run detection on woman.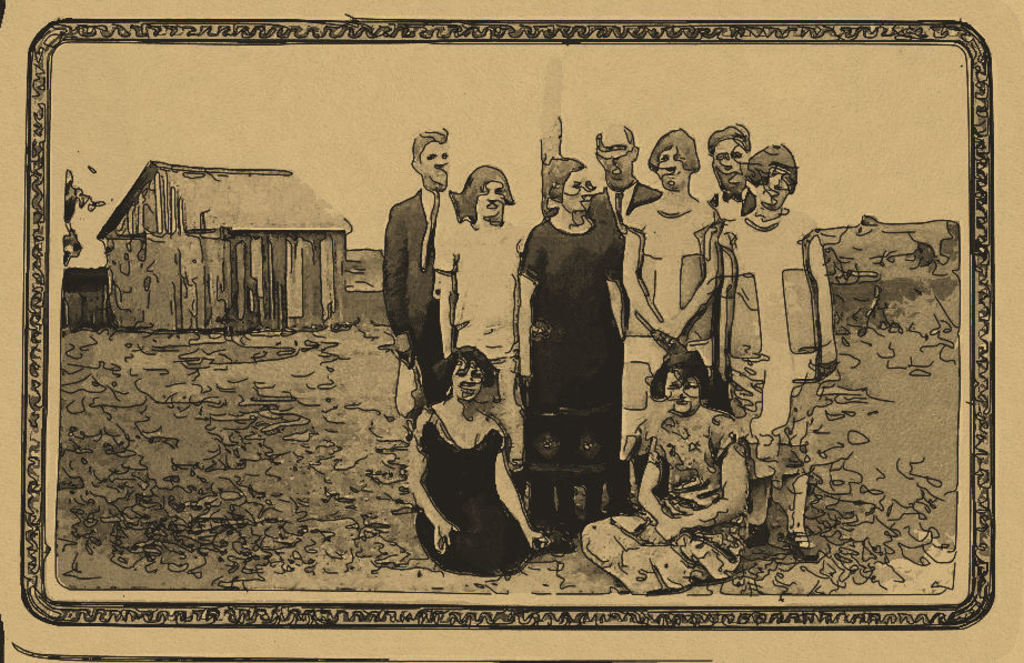
Result: [516, 153, 622, 544].
